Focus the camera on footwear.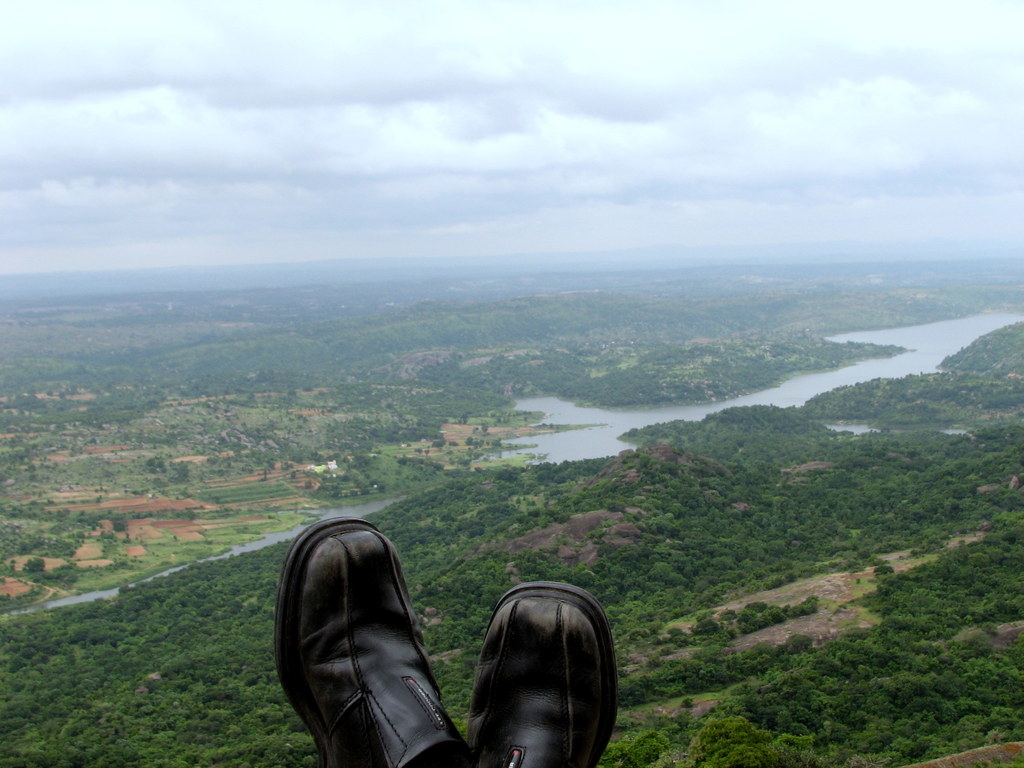
Focus region: pyautogui.locateOnScreen(465, 580, 622, 767).
